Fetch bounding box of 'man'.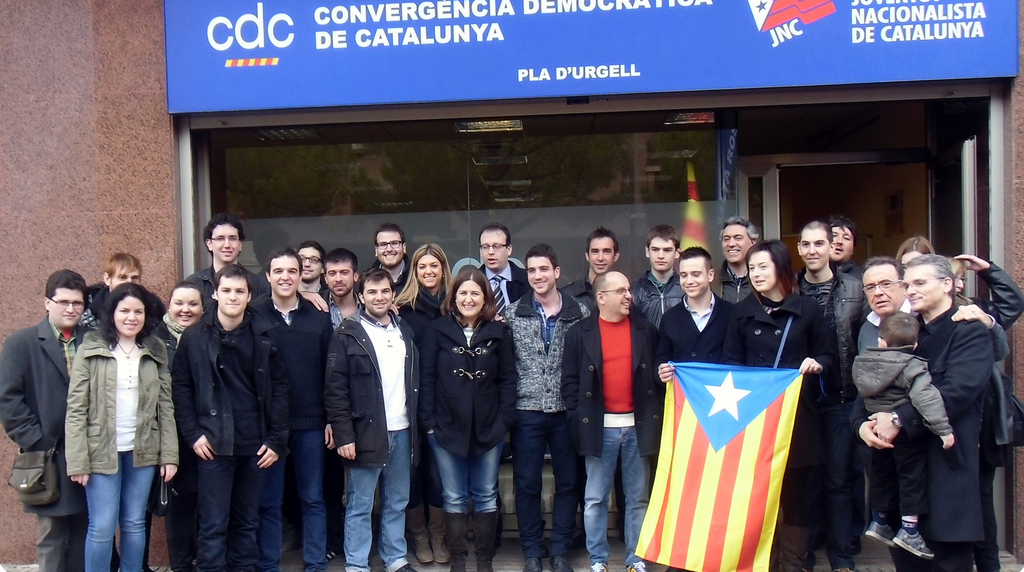
Bbox: [left=304, top=247, right=372, bottom=571].
